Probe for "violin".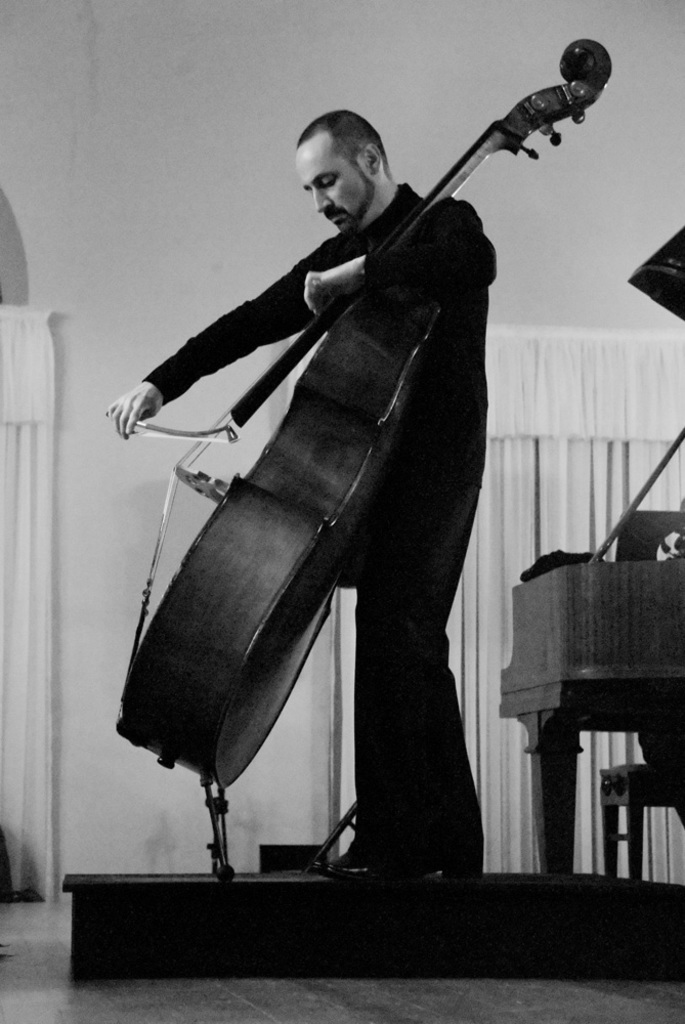
Probe result: x1=109 y1=27 x2=618 y2=884.
